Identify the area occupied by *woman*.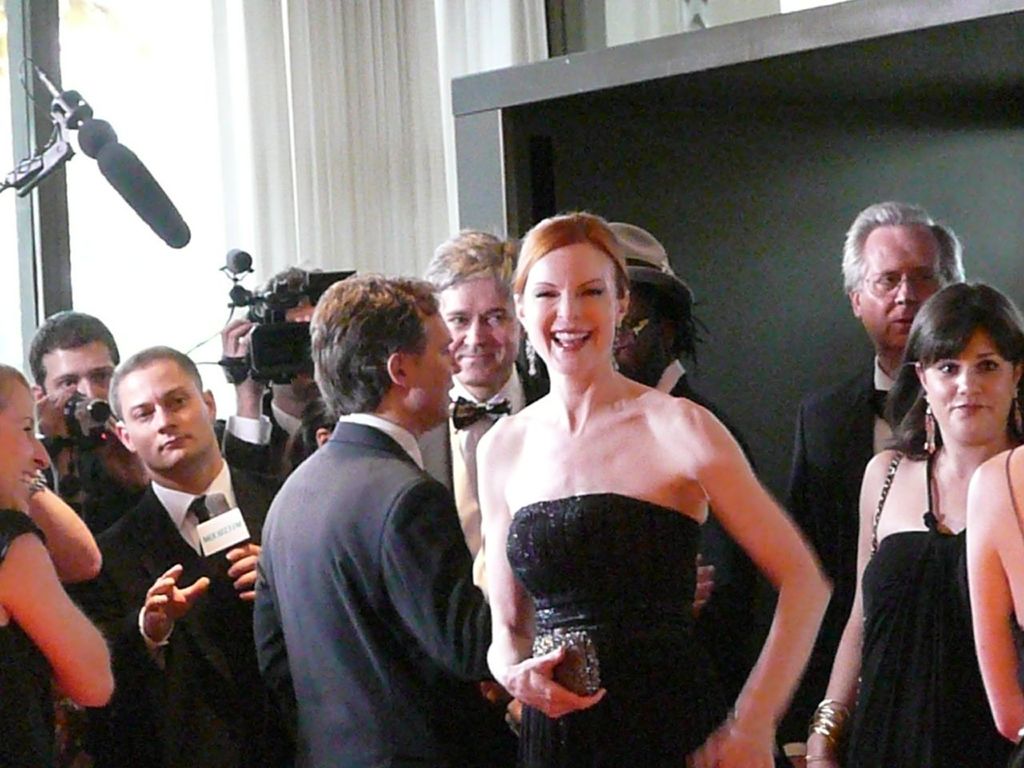
Area: [x1=479, y1=207, x2=832, y2=767].
